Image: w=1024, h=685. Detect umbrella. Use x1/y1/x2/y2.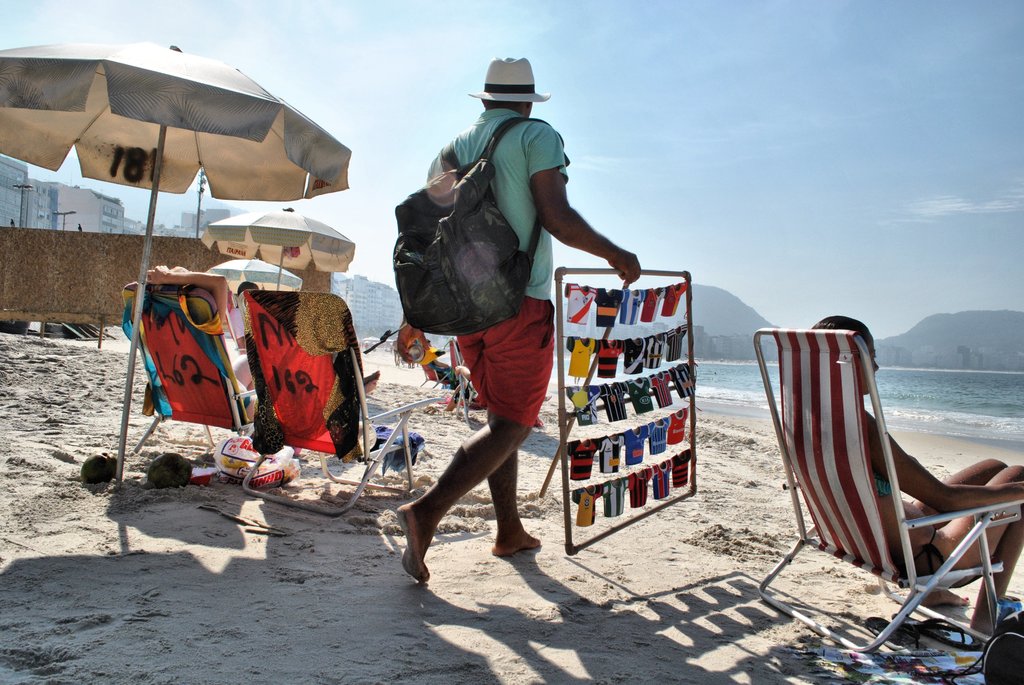
197/206/355/290.
